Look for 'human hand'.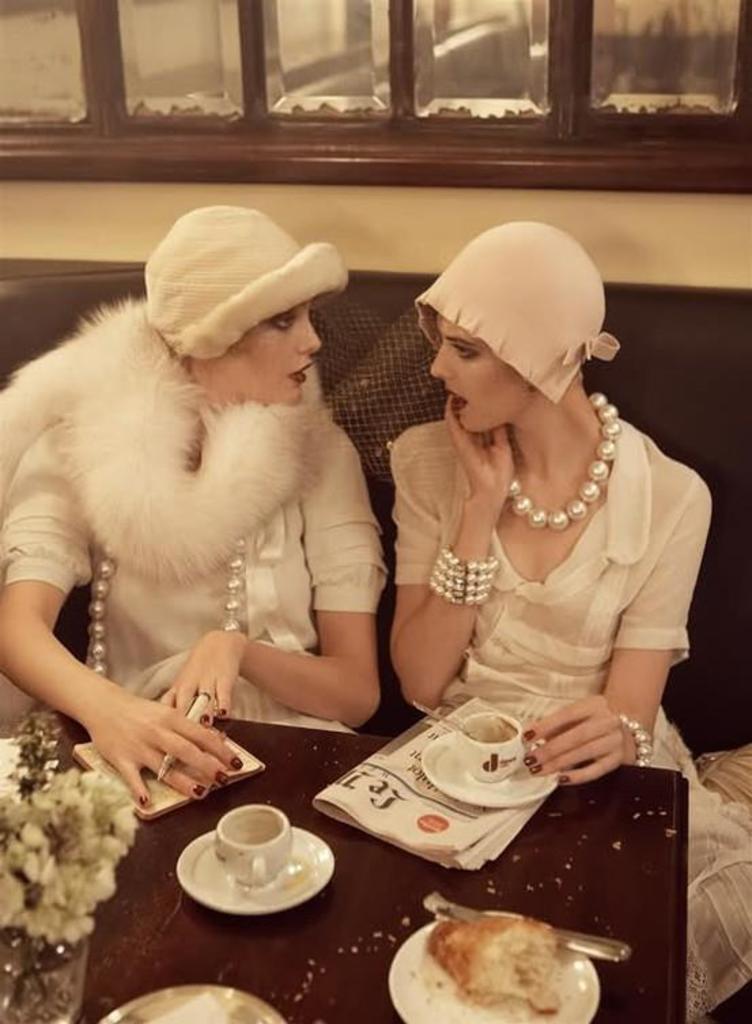
Found: region(154, 632, 247, 729).
